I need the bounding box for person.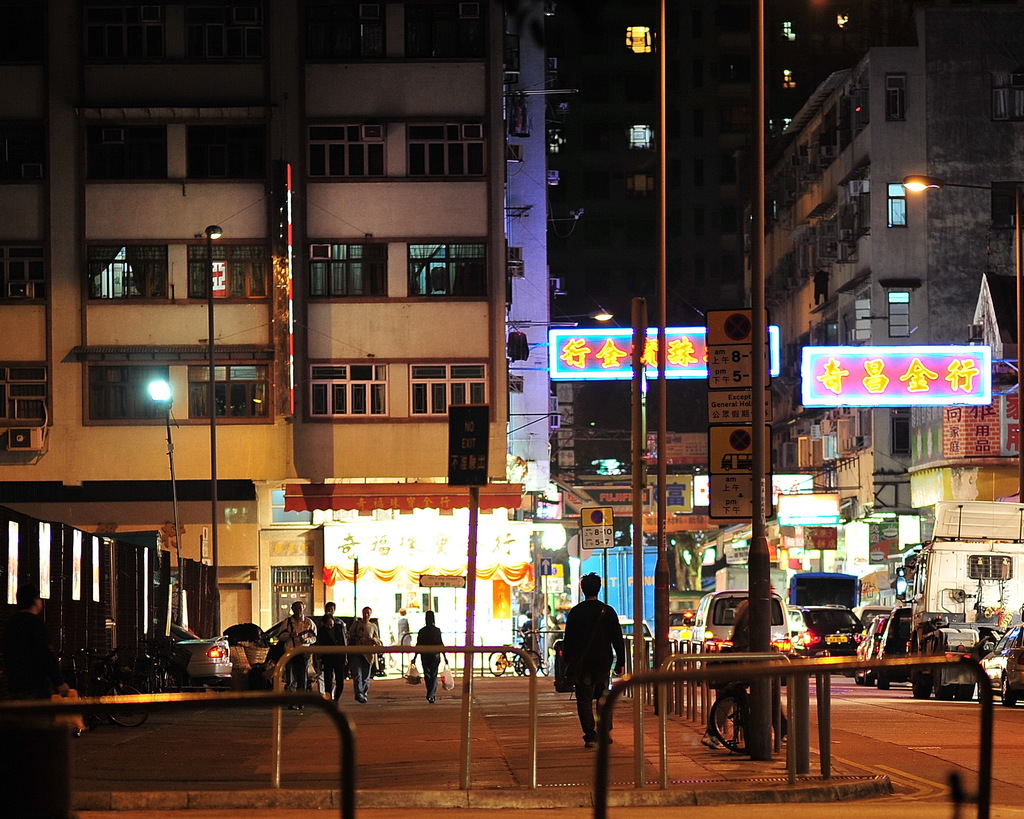
Here it is: l=275, t=601, r=380, b=701.
